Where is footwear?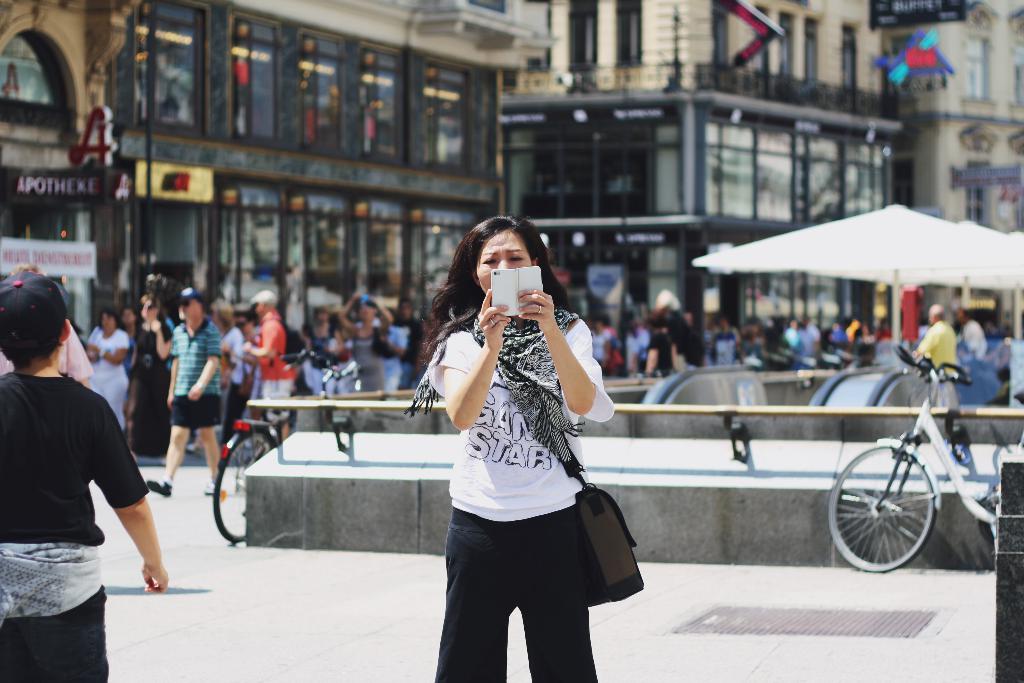
[143,475,170,502].
